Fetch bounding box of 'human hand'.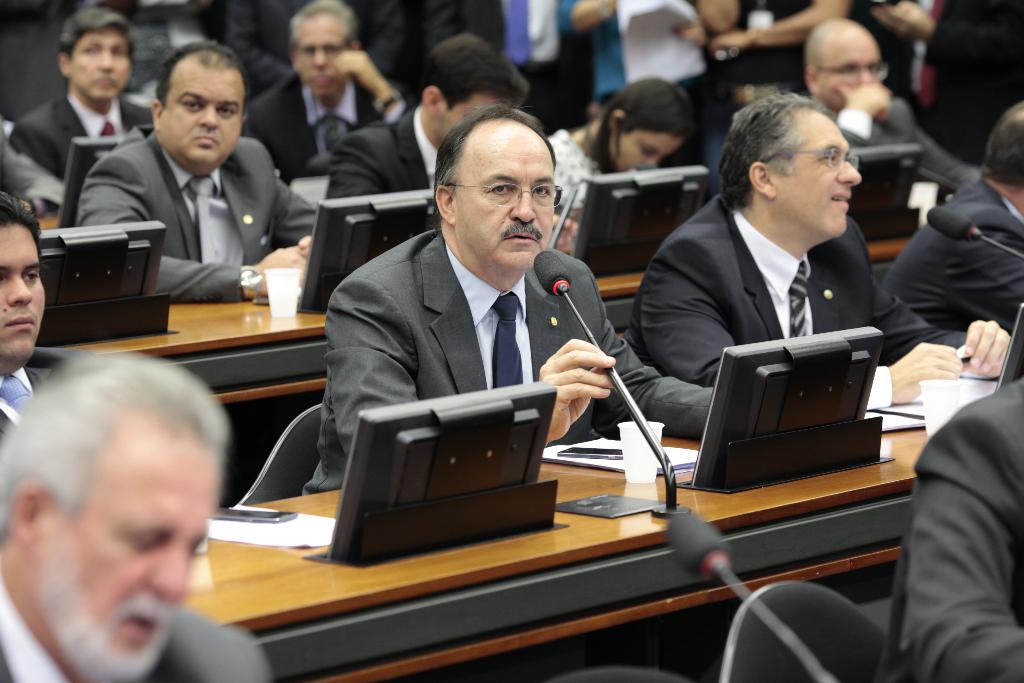
Bbox: Rect(573, 0, 616, 28).
